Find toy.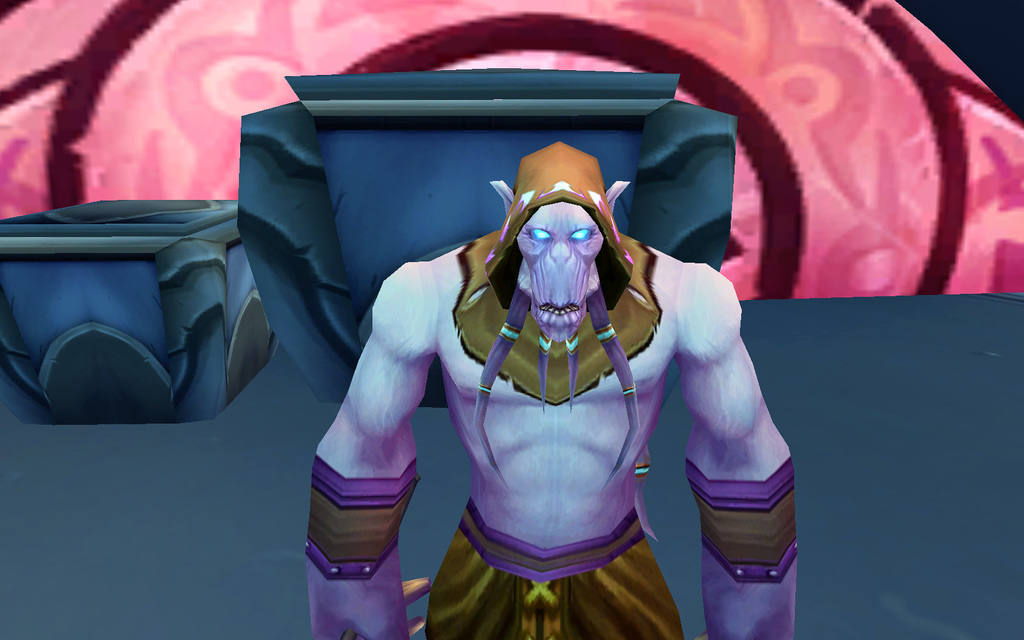
305, 140, 797, 639.
